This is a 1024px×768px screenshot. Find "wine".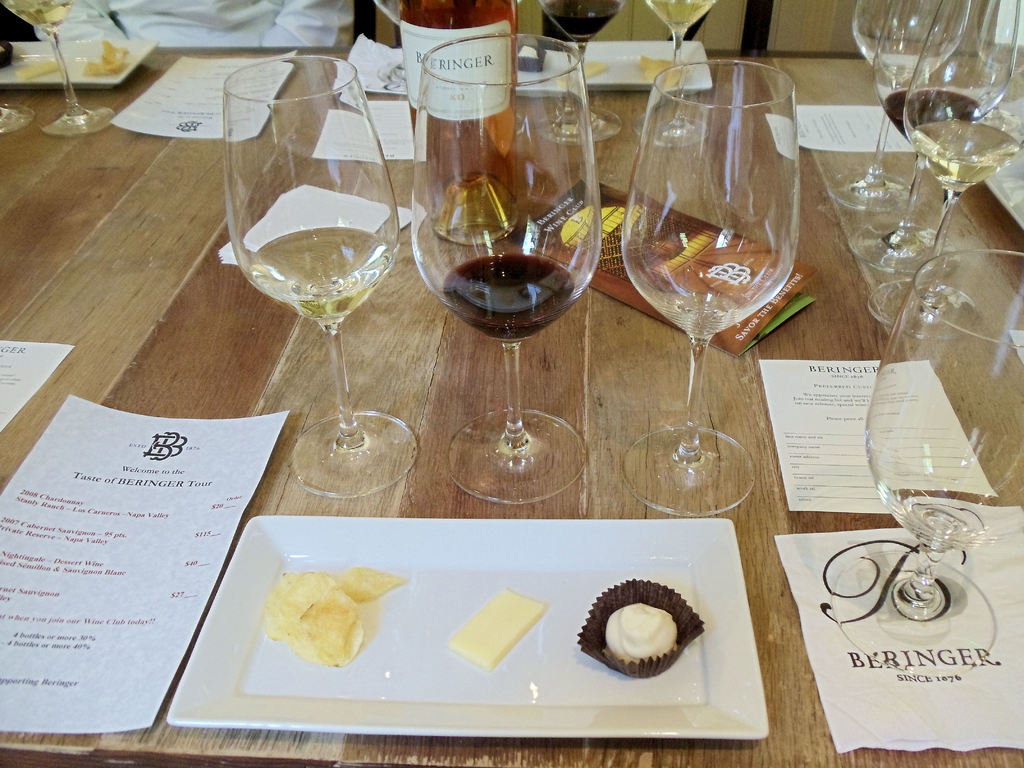
Bounding box: region(908, 117, 1020, 184).
